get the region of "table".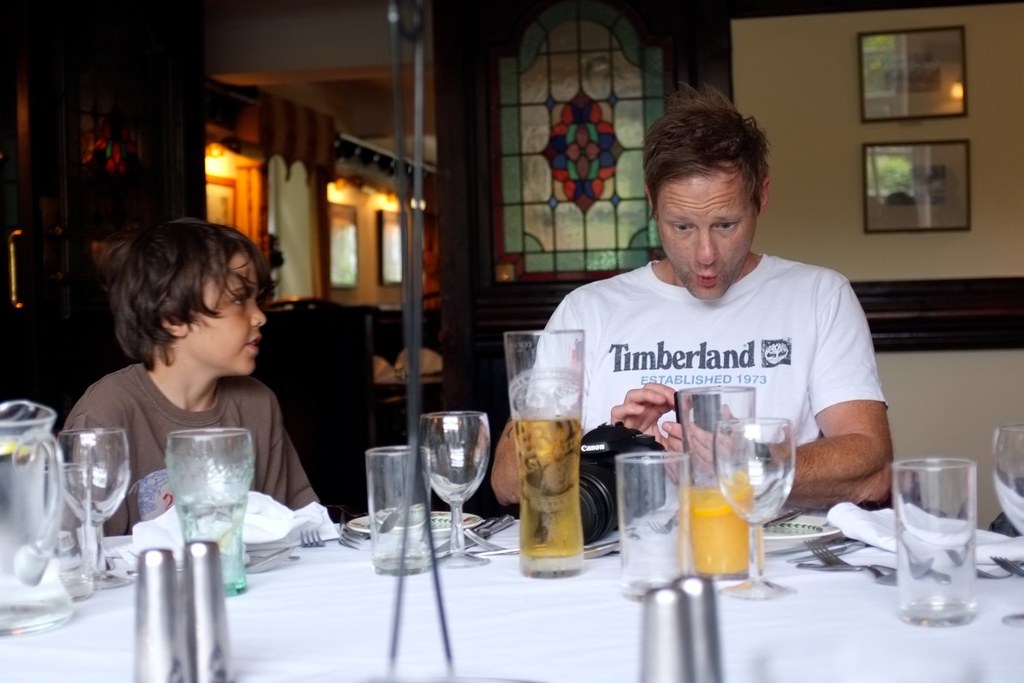
select_region(0, 512, 1023, 682).
